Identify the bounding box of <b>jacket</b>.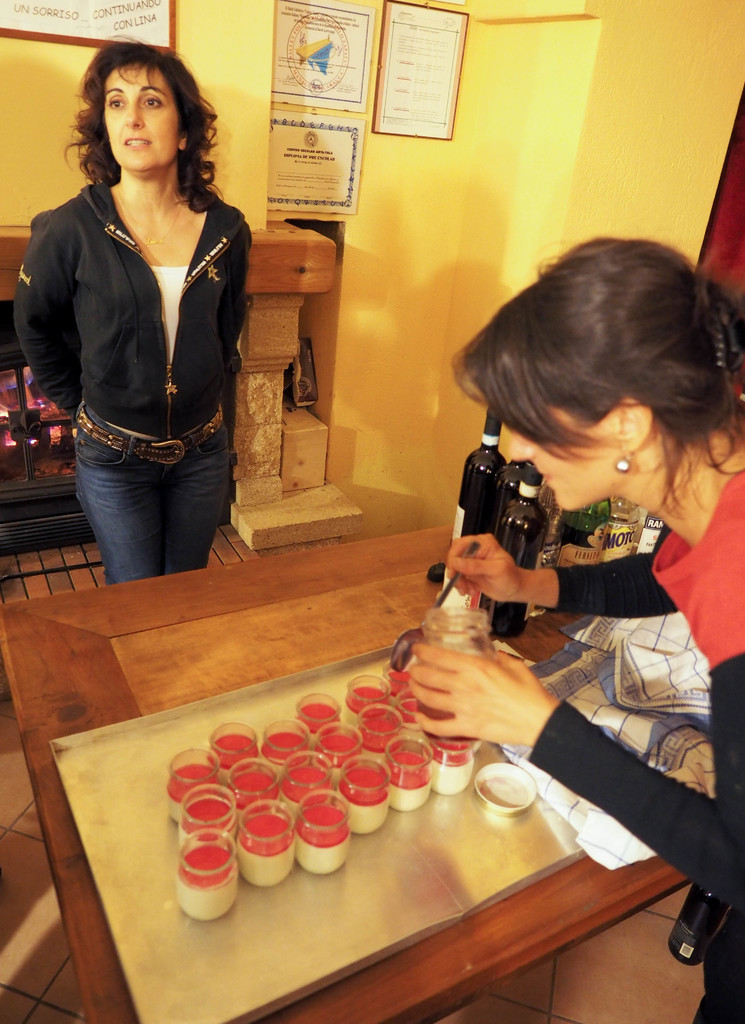
locate(30, 100, 250, 417).
